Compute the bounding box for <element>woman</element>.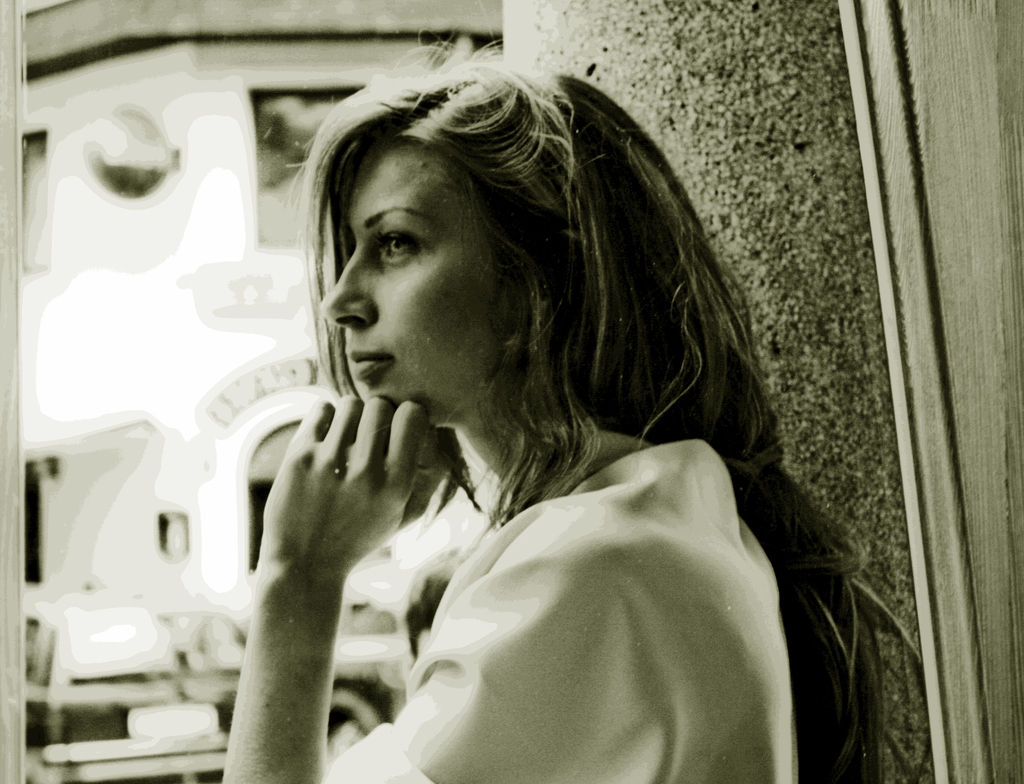
{"left": 188, "top": 42, "right": 797, "bottom": 780}.
